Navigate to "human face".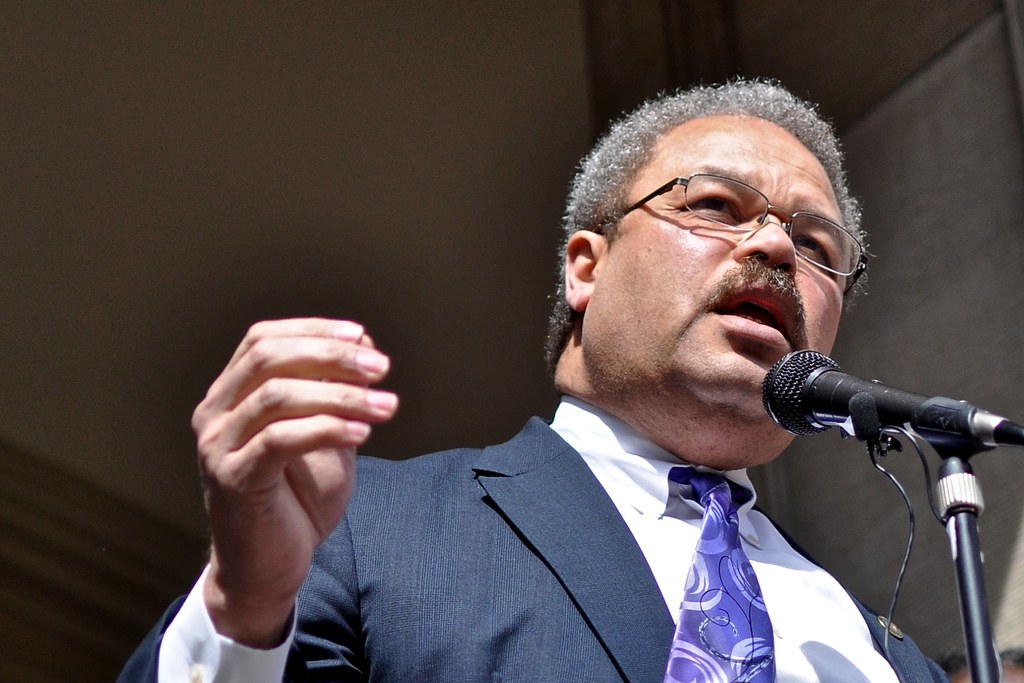
Navigation target: left=586, top=115, right=842, bottom=416.
